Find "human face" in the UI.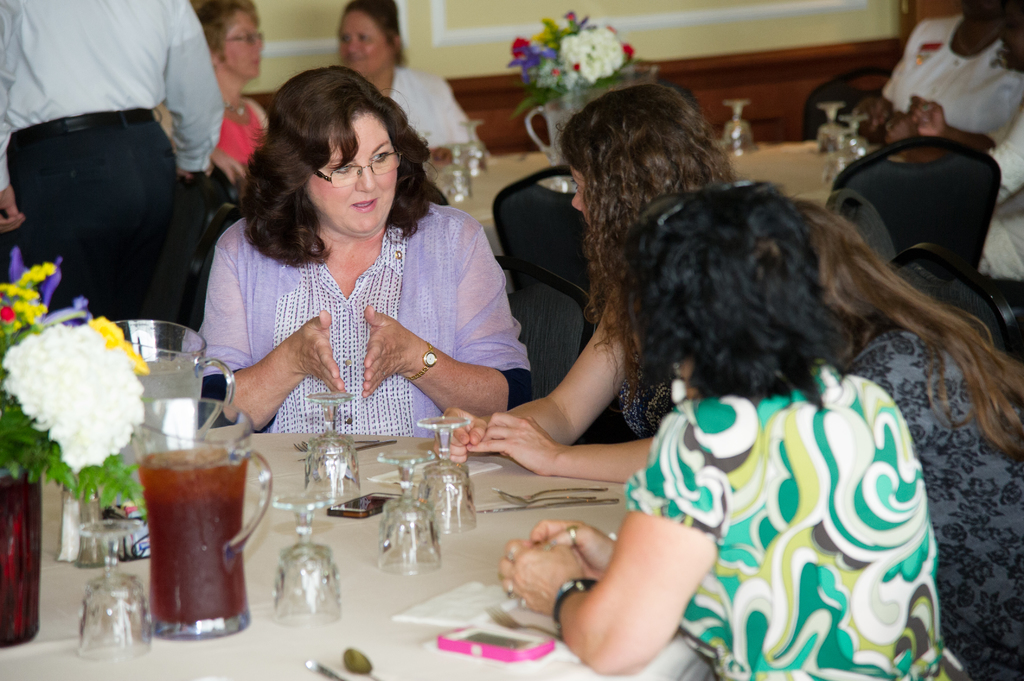
UI element at left=337, top=6, right=390, bottom=77.
